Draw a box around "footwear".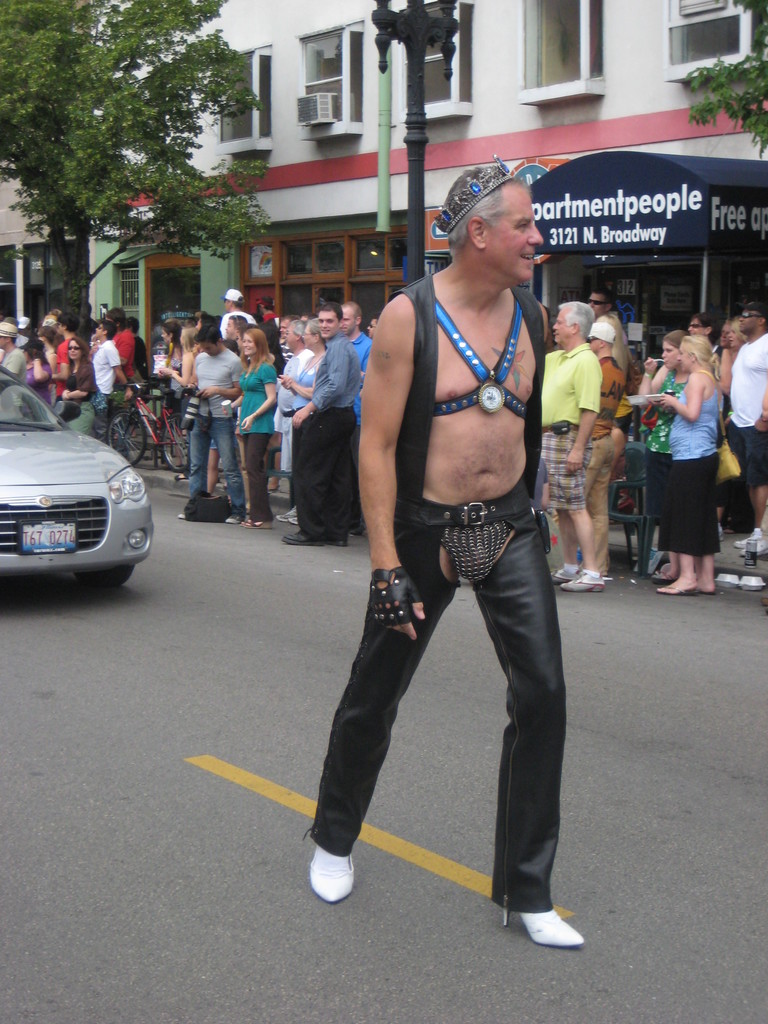
[172,473,186,479].
